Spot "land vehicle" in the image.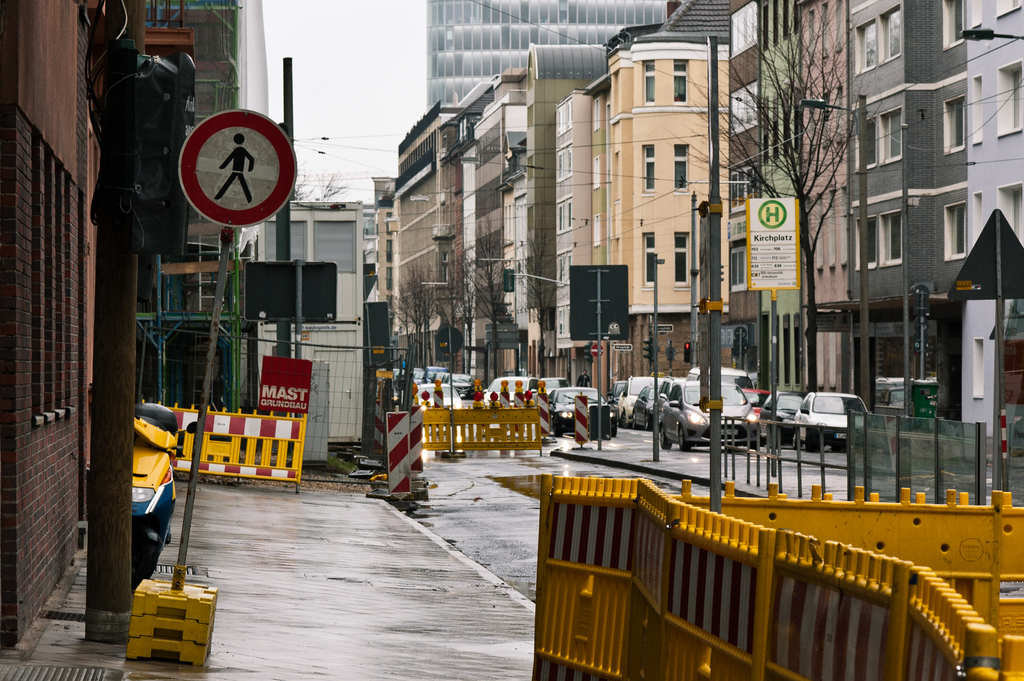
"land vehicle" found at (630,381,660,428).
